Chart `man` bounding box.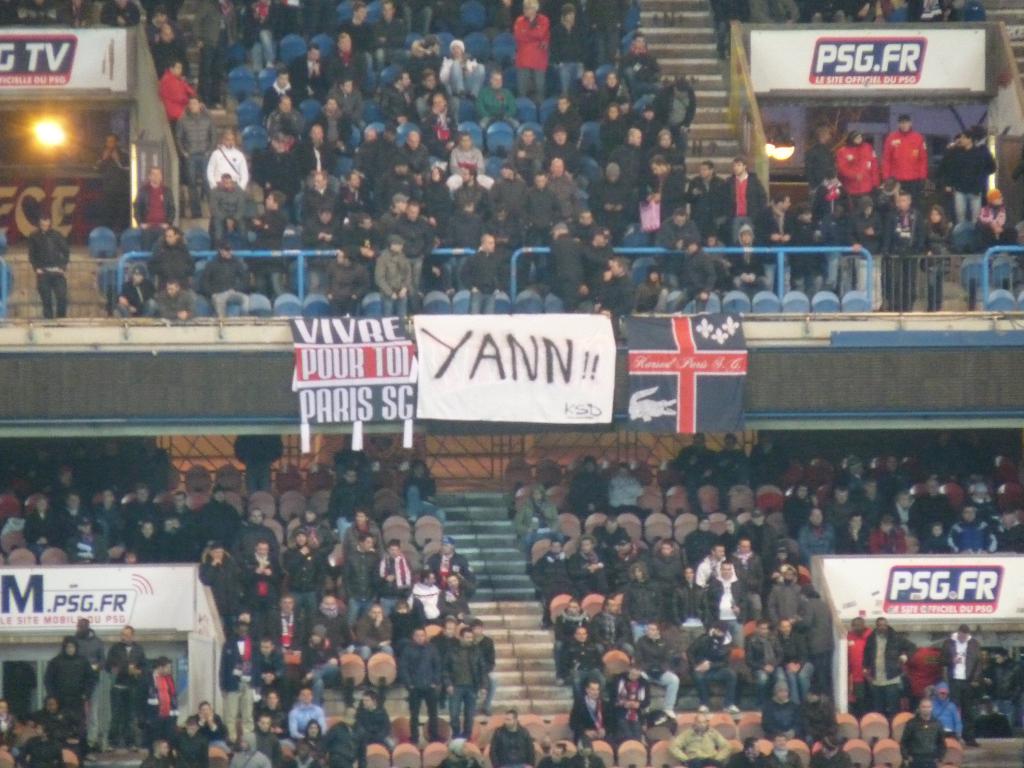
Charted: {"left": 95, "top": 132, "right": 131, "bottom": 230}.
